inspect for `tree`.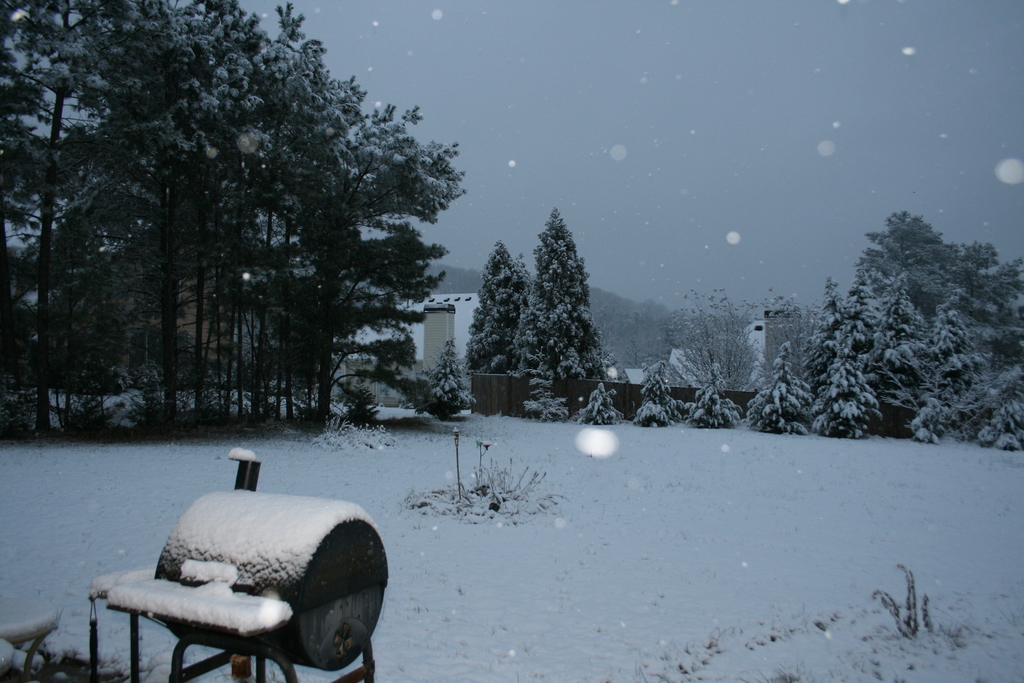
Inspection: [0, 0, 473, 436].
